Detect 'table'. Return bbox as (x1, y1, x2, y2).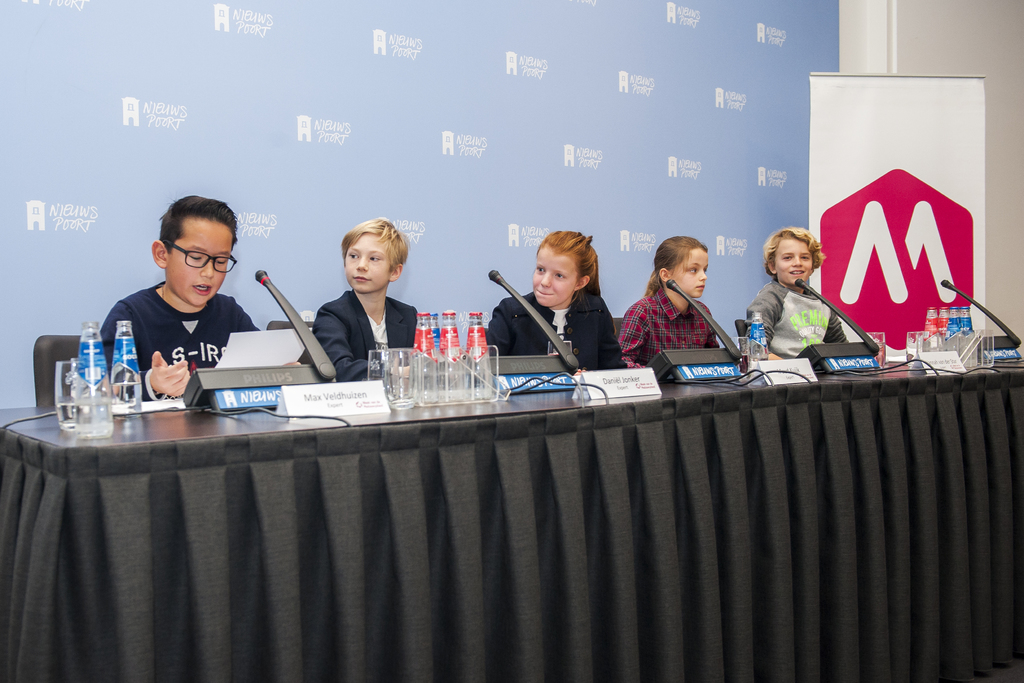
(27, 338, 979, 682).
